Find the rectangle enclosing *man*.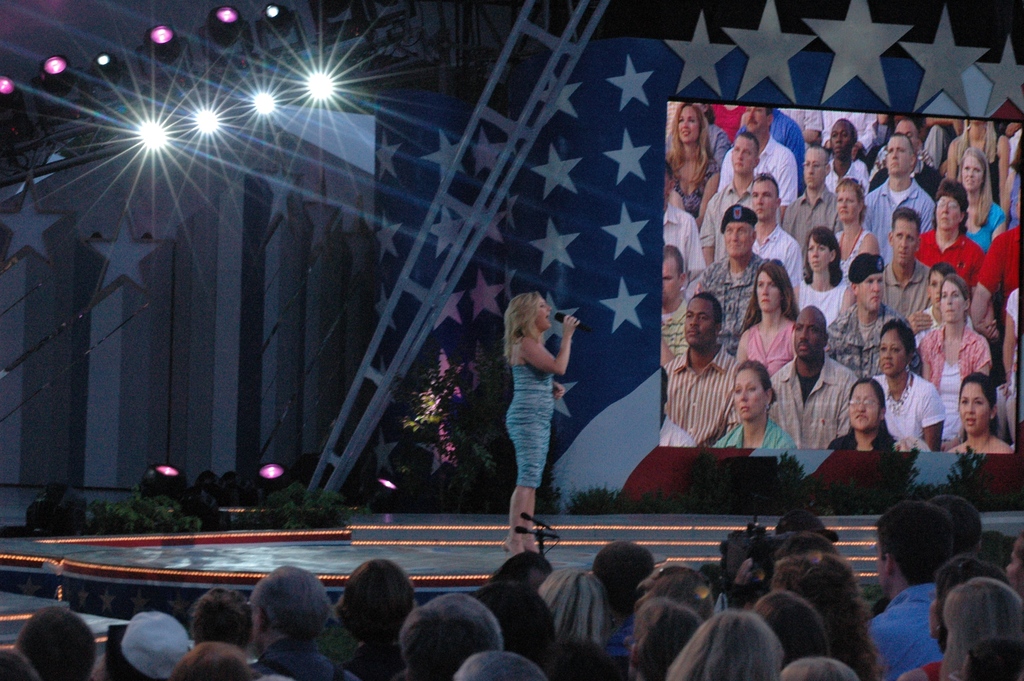
249:565:364:680.
